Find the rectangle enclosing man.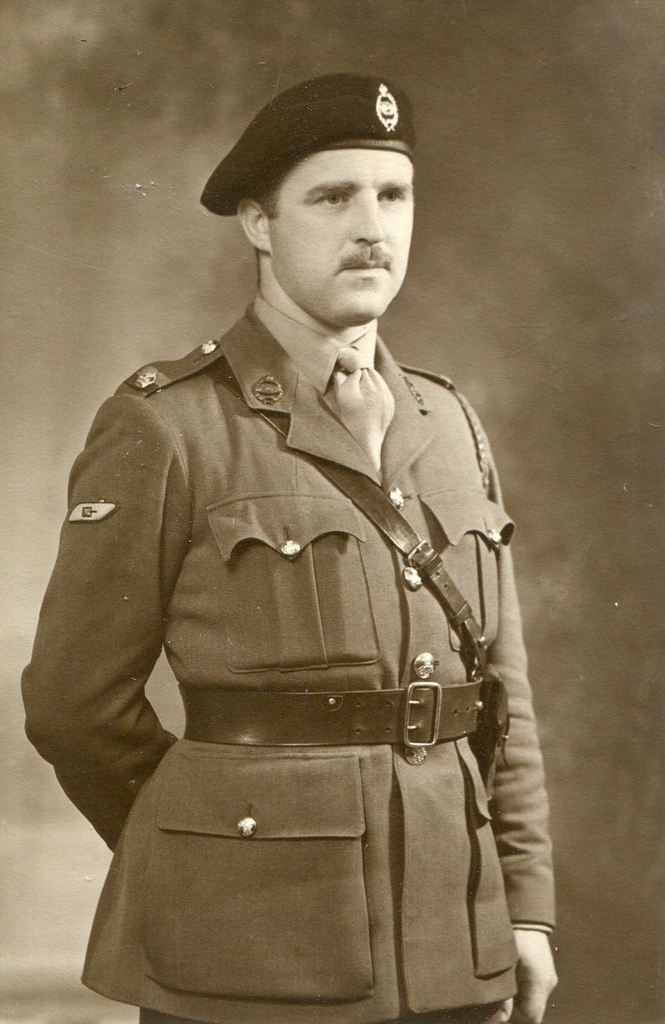
bbox(34, 58, 558, 1011).
